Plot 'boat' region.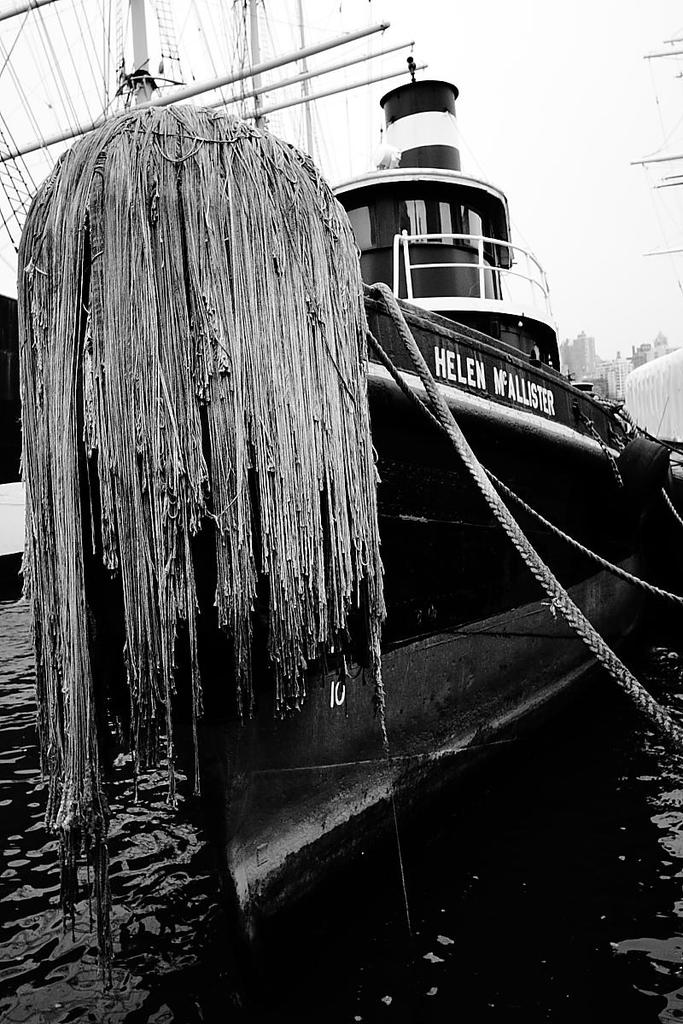
Plotted at bbox=[0, 0, 682, 938].
